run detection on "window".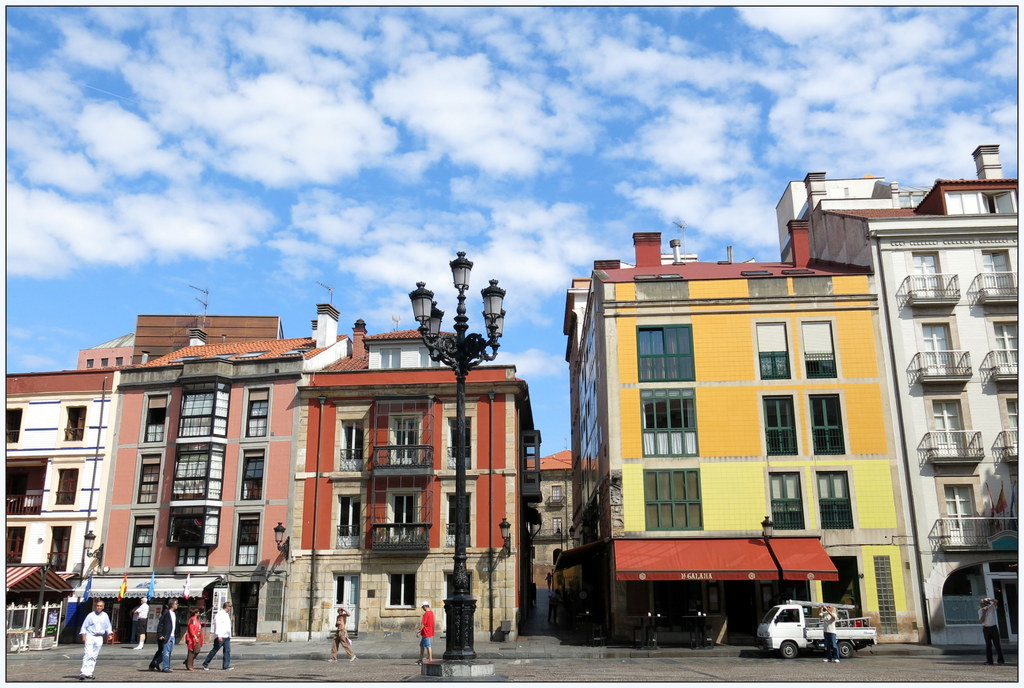
Result: x1=822, y1=474, x2=851, y2=537.
